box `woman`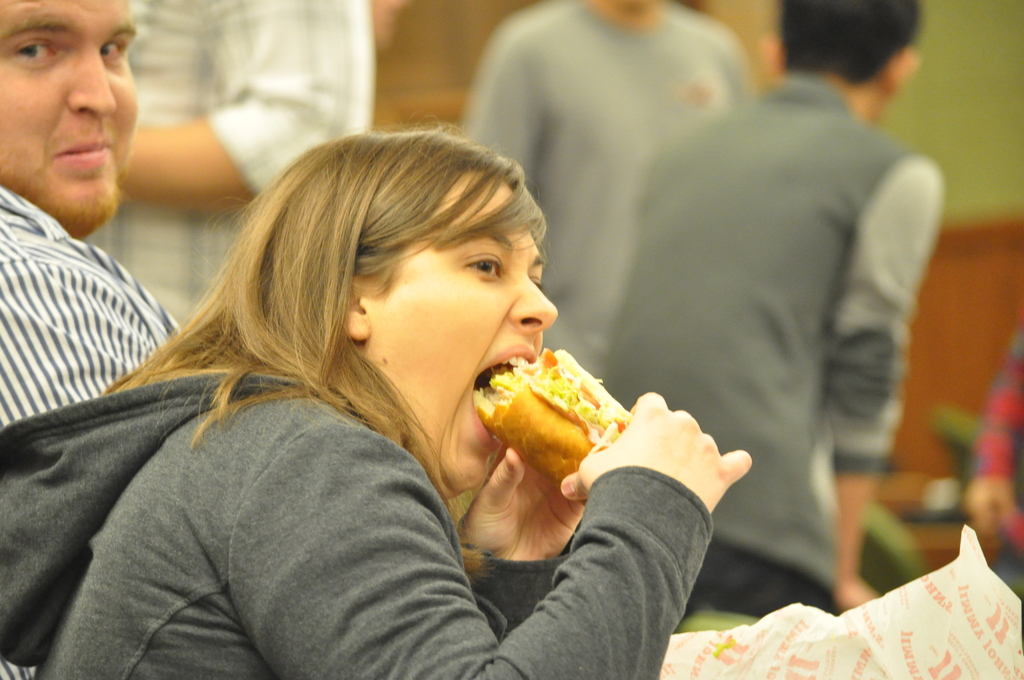
l=0, t=118, r=725, b=649
